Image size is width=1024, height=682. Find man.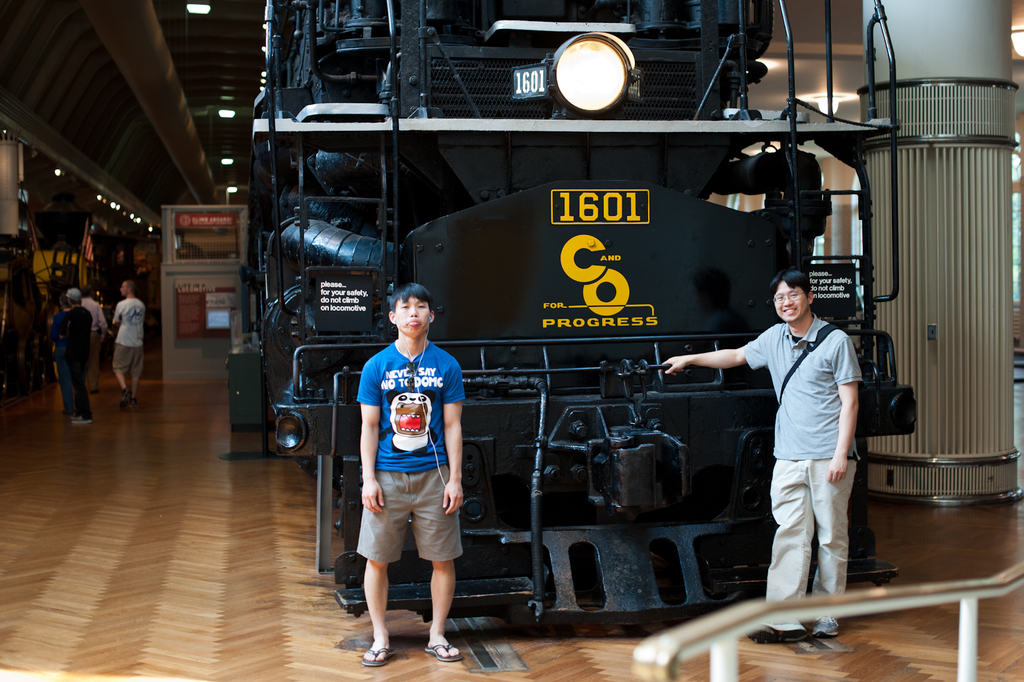
<bbox>356, 284, 467, 664</bbox>.
